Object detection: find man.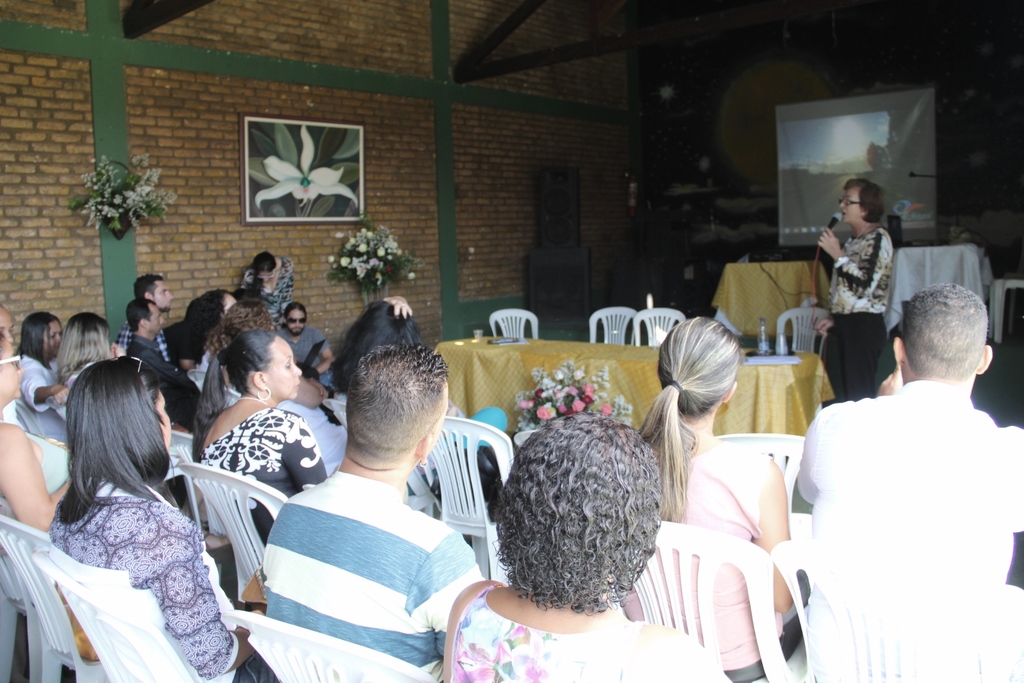
bbox=[136, 270, 178, 328].
